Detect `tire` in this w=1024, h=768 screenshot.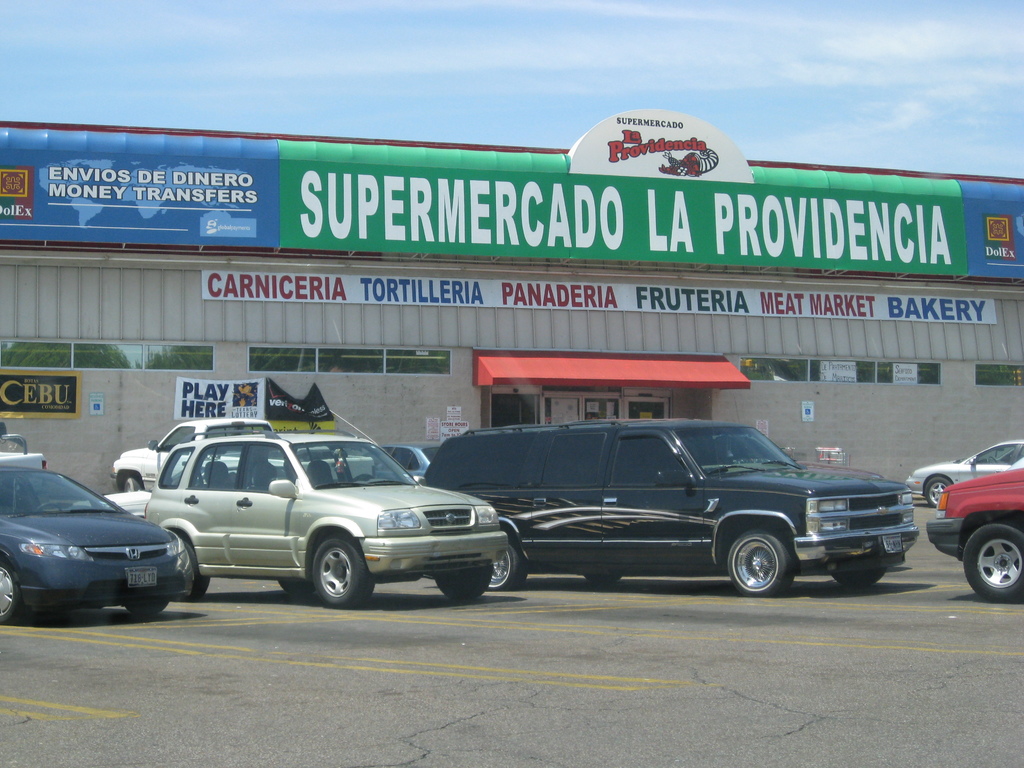
Detection: bbox(728, 532, 791, 595).
